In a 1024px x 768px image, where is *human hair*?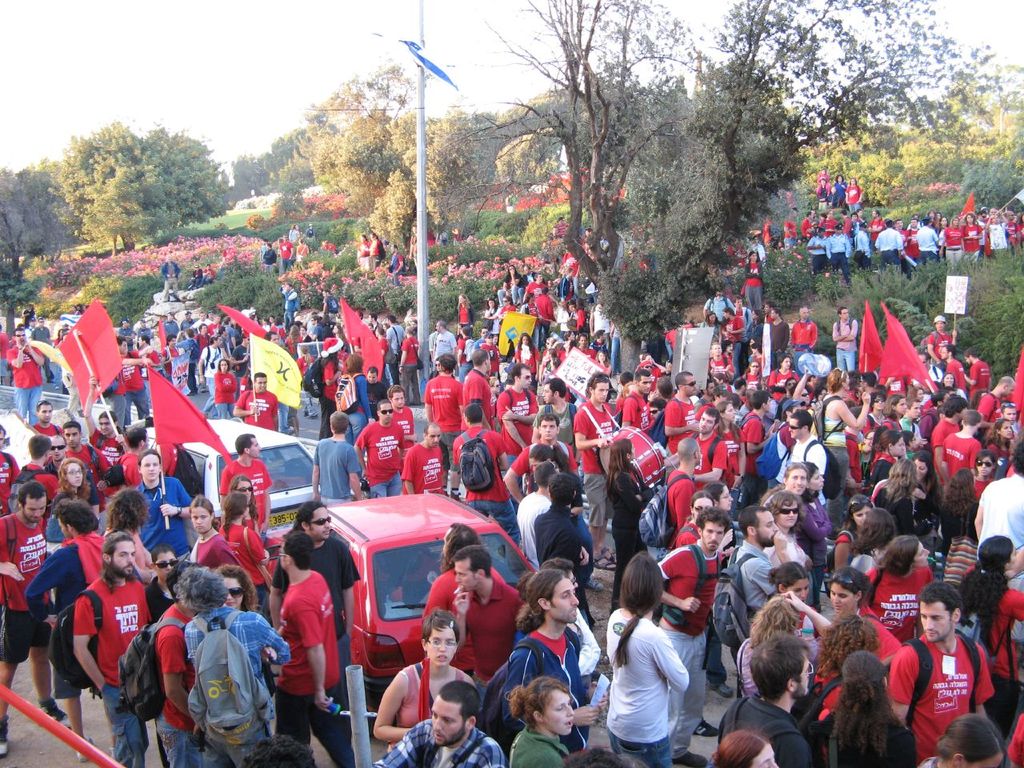
x1=218, y1=564, x2=256, y2=610.
